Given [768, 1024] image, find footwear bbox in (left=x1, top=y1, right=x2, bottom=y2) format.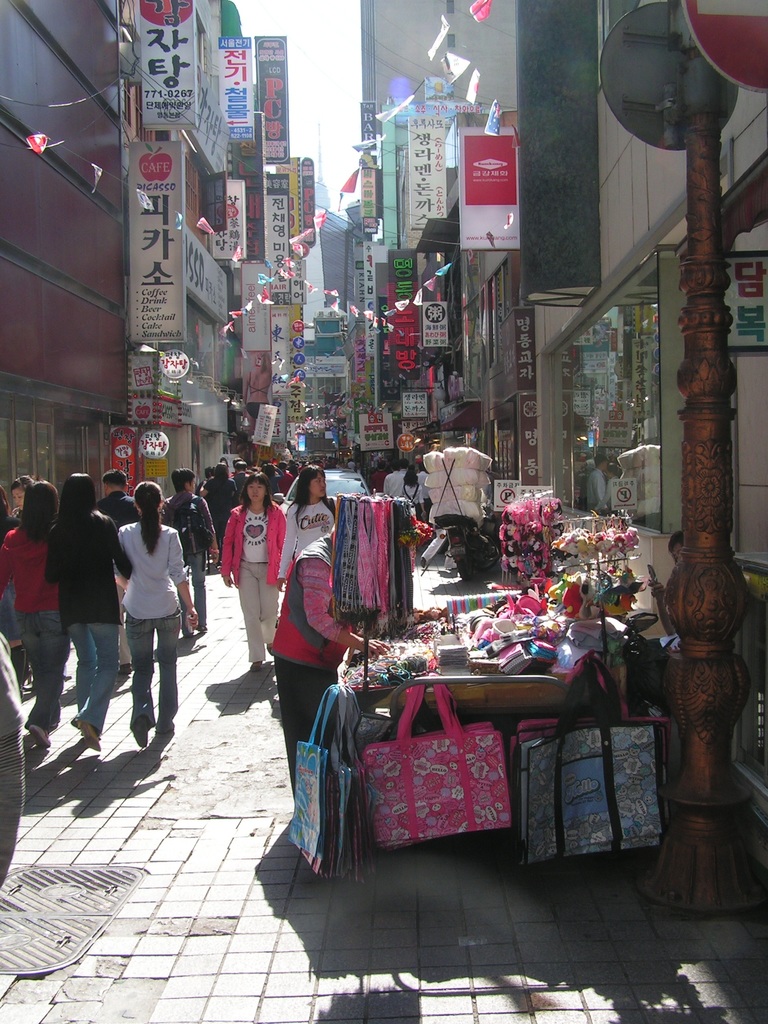
(left=24, top=721, right=48, bottom=749).
